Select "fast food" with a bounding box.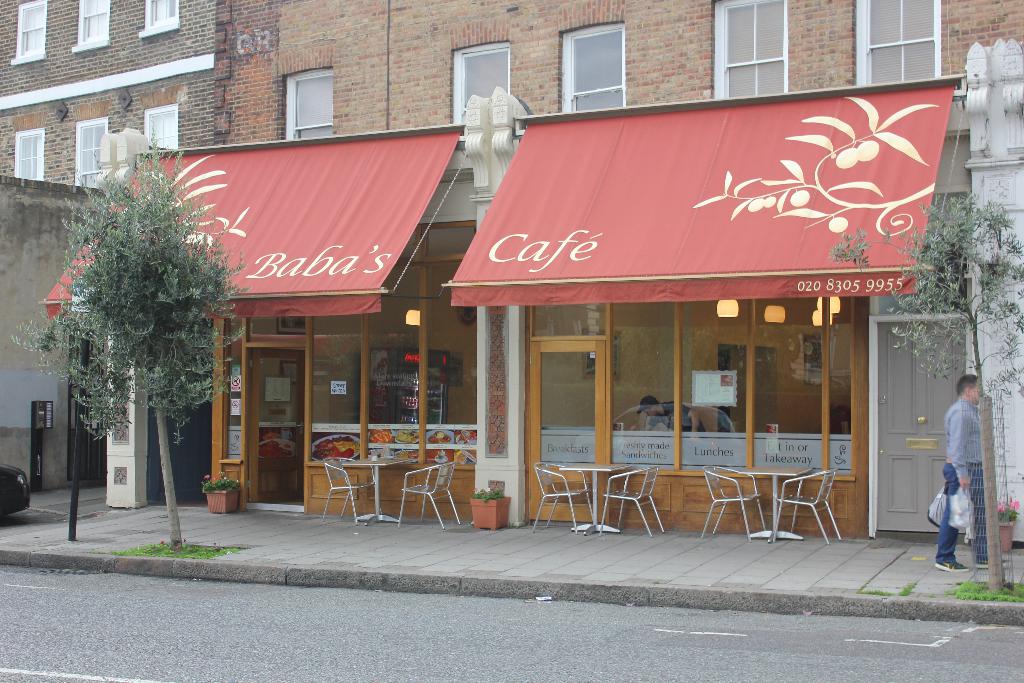
362,428,388,444.
